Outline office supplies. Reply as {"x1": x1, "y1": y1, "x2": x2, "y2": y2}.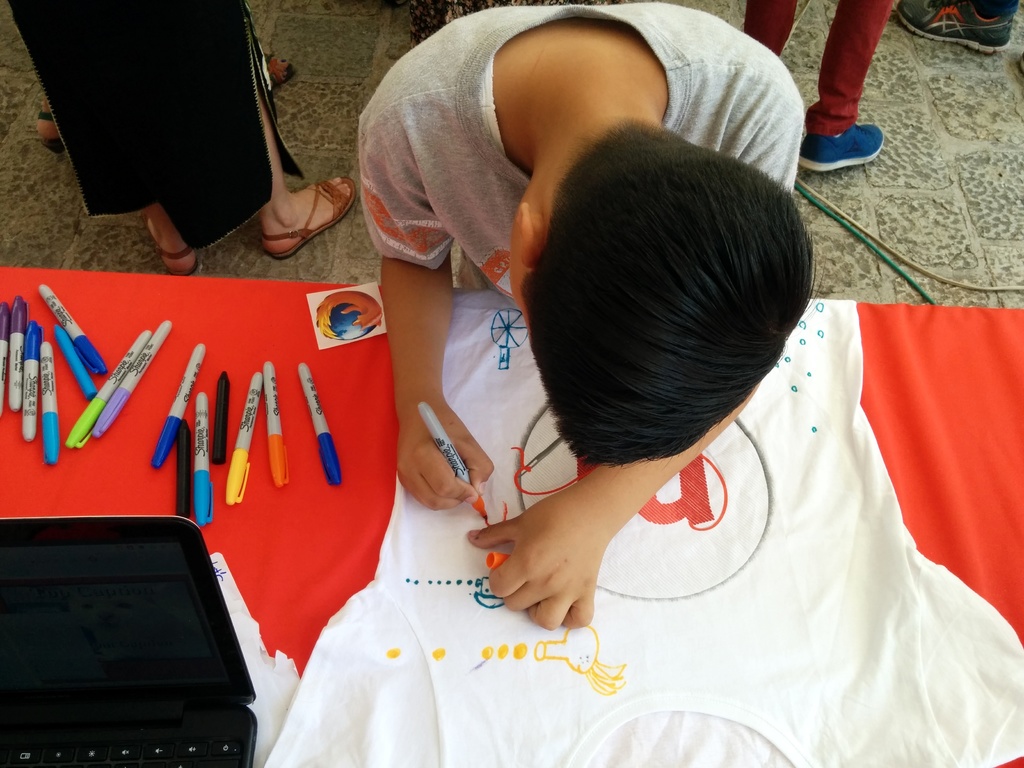
{"x1": 217, "y1": 374, "x2": 228, "y2": 461}.
